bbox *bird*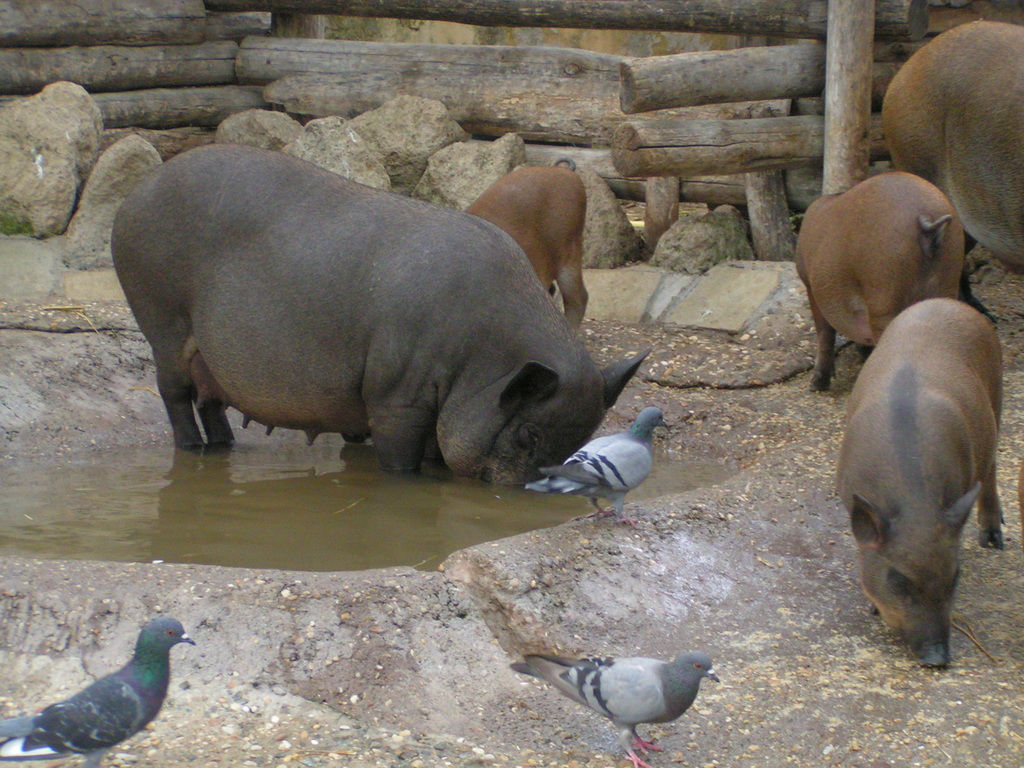
pyautogui.locateOnScreen(505, 648, 721, 767)
